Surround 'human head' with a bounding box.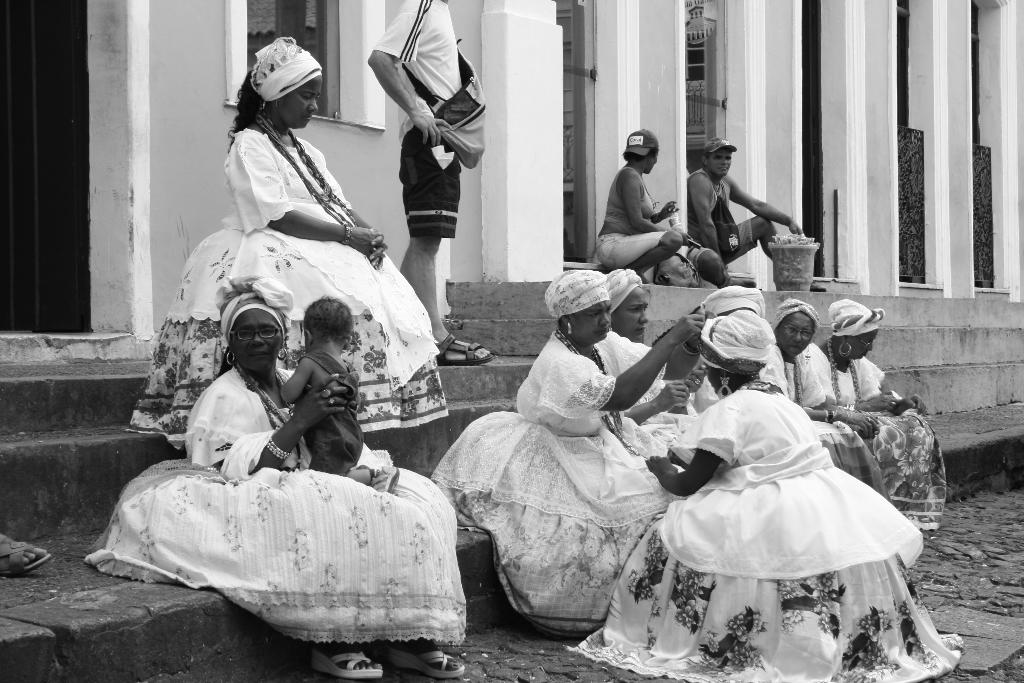
{"left": 559, "top": 276, "right": 616, "bottom": 343}.
